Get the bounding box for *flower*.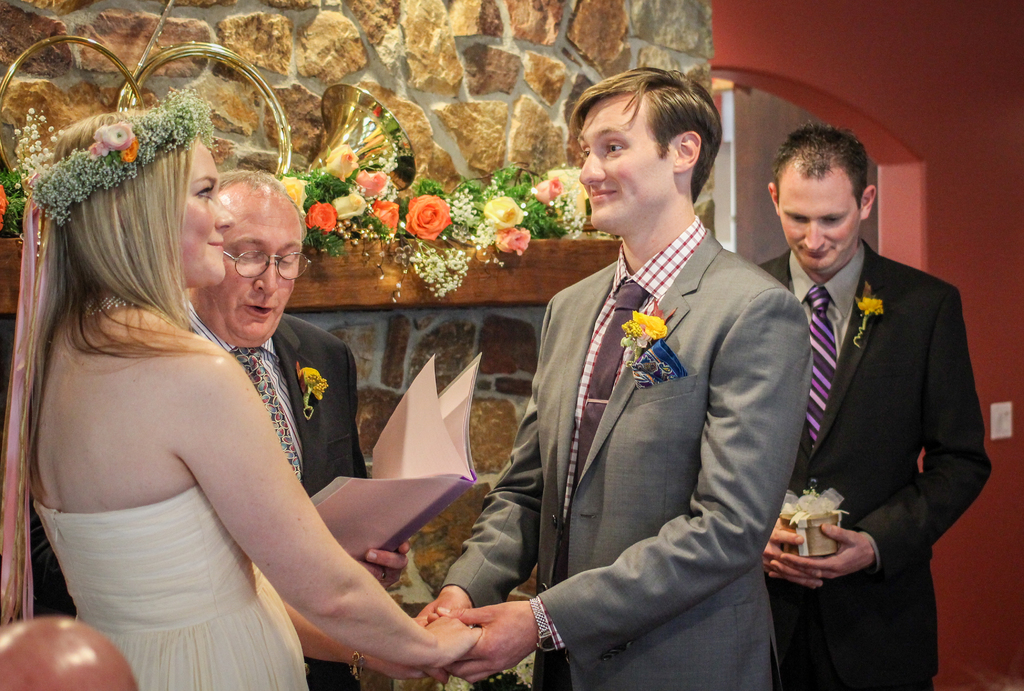
(x1=486, y1=196, x2=520, y2=235).
